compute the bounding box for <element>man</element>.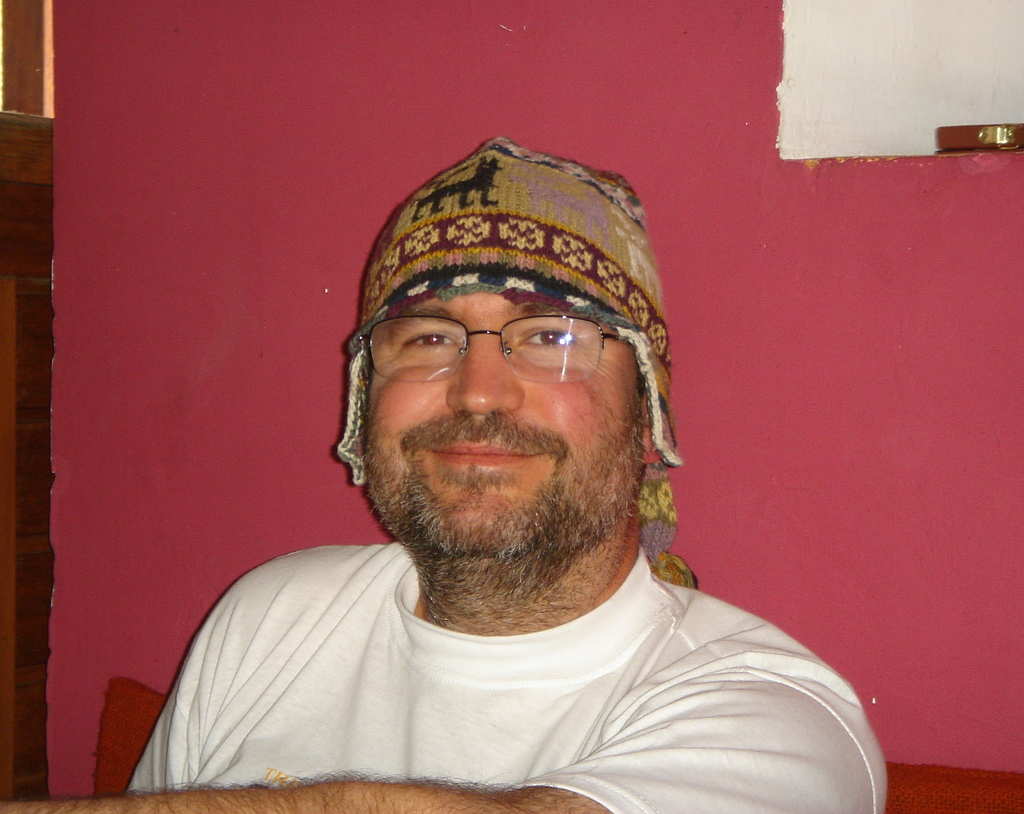
detection(92, 172, 930, 813).
